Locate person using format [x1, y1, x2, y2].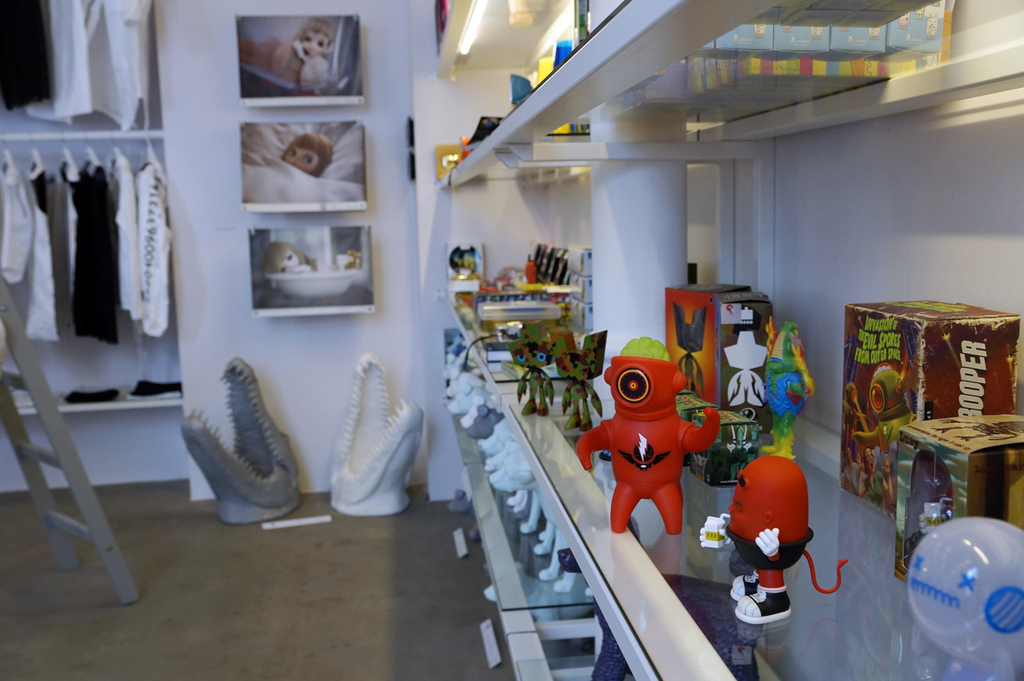
[730, 429, 833, 626].
